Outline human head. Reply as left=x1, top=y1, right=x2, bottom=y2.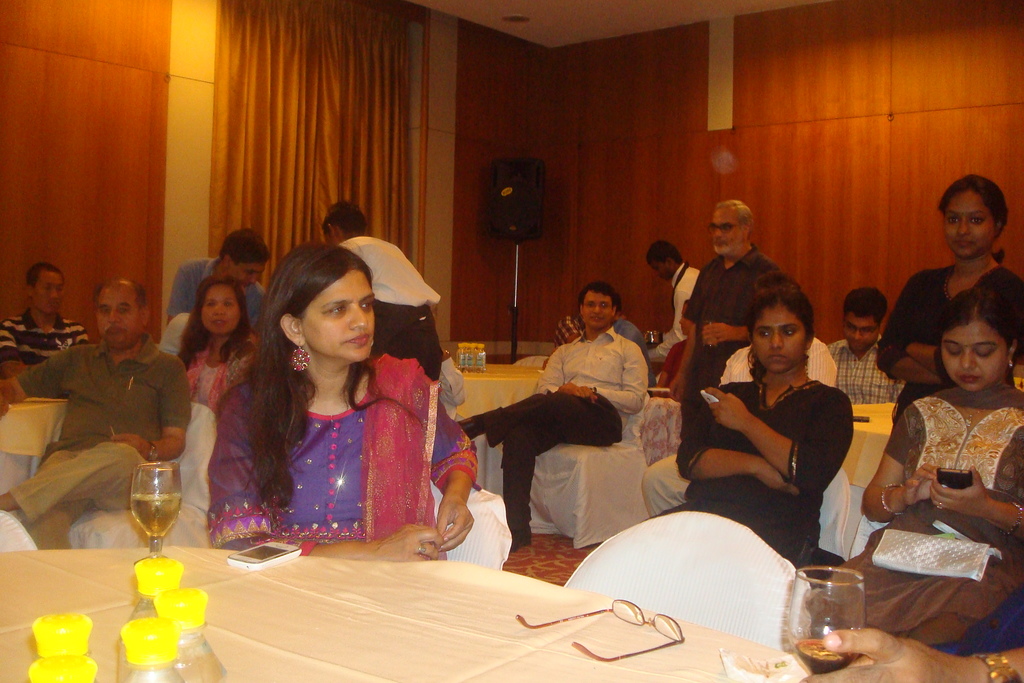
left=196, top=278, right=243, bottom=336.
